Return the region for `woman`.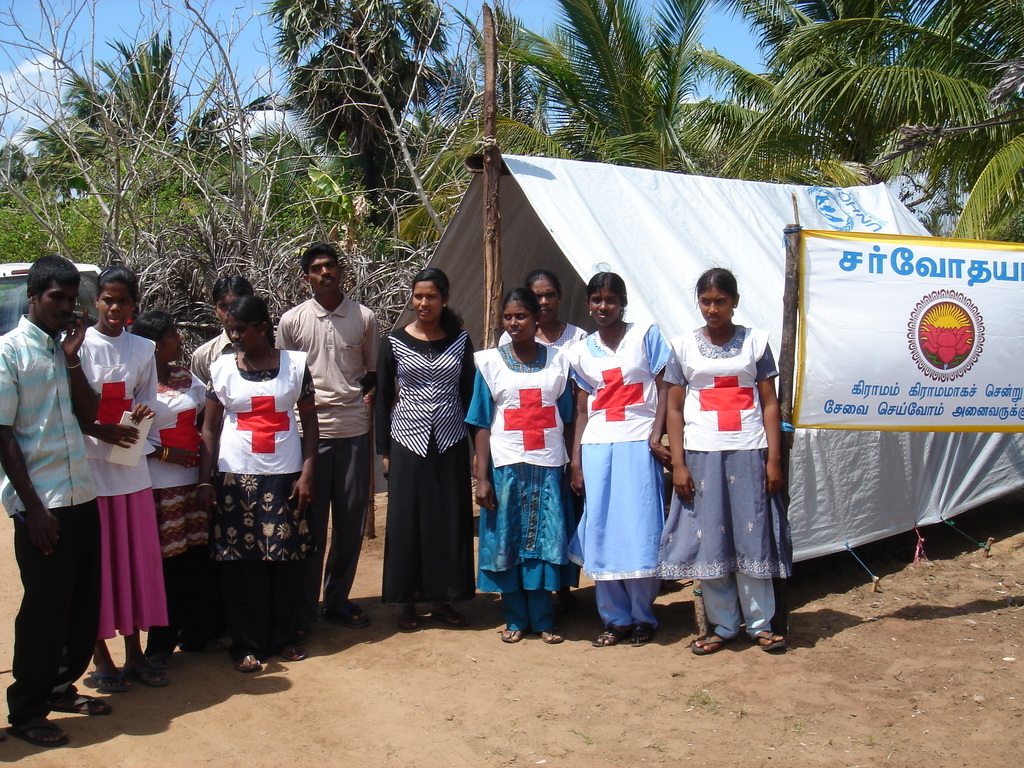
rect(657, 264, 793, 660).
